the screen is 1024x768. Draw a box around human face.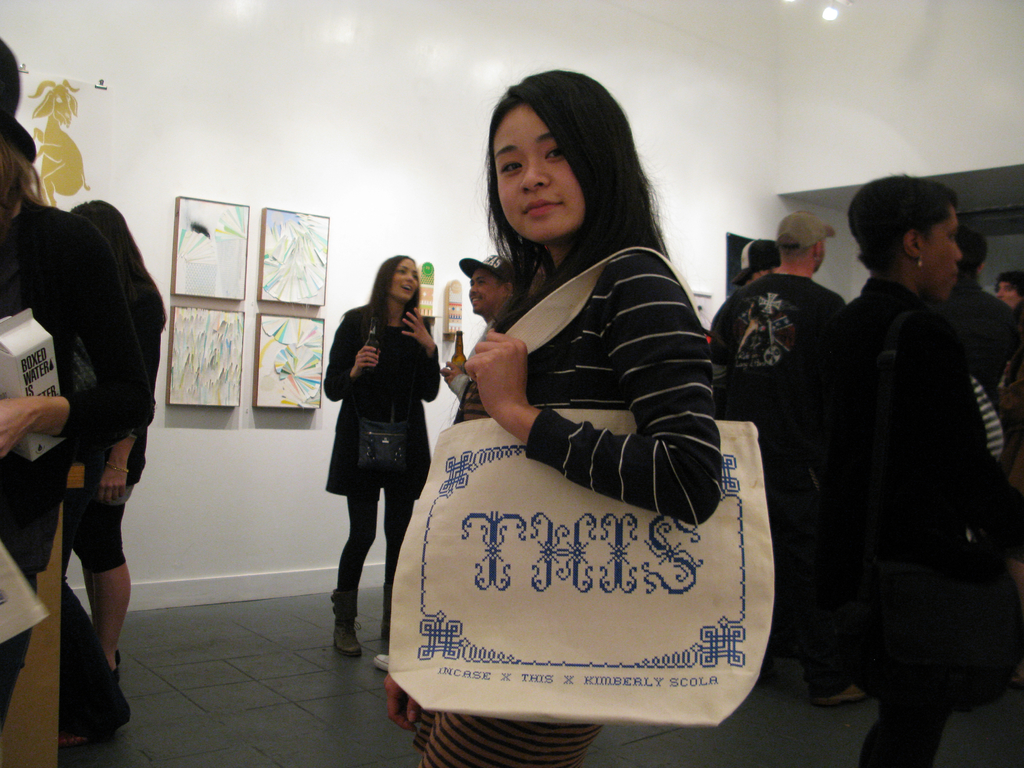
x1=999, y1=275, x2=1021, y2=307.
